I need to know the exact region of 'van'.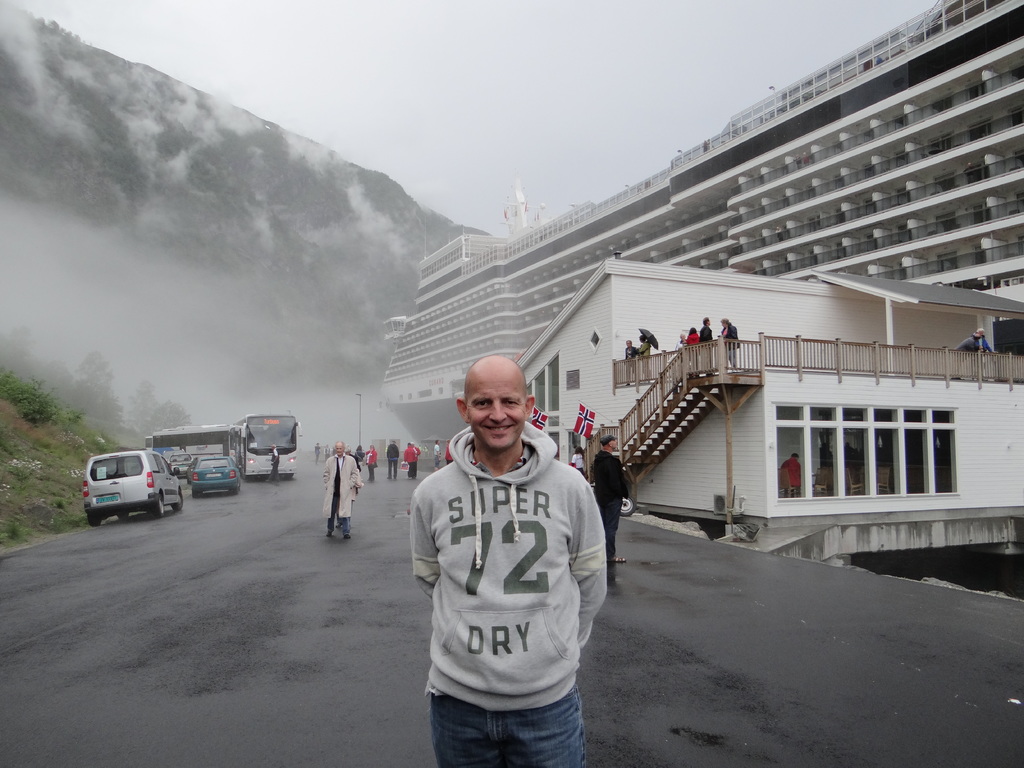
Region: {"x1": 79, "y1": 449, "x2": 184, "y2": 528}.
